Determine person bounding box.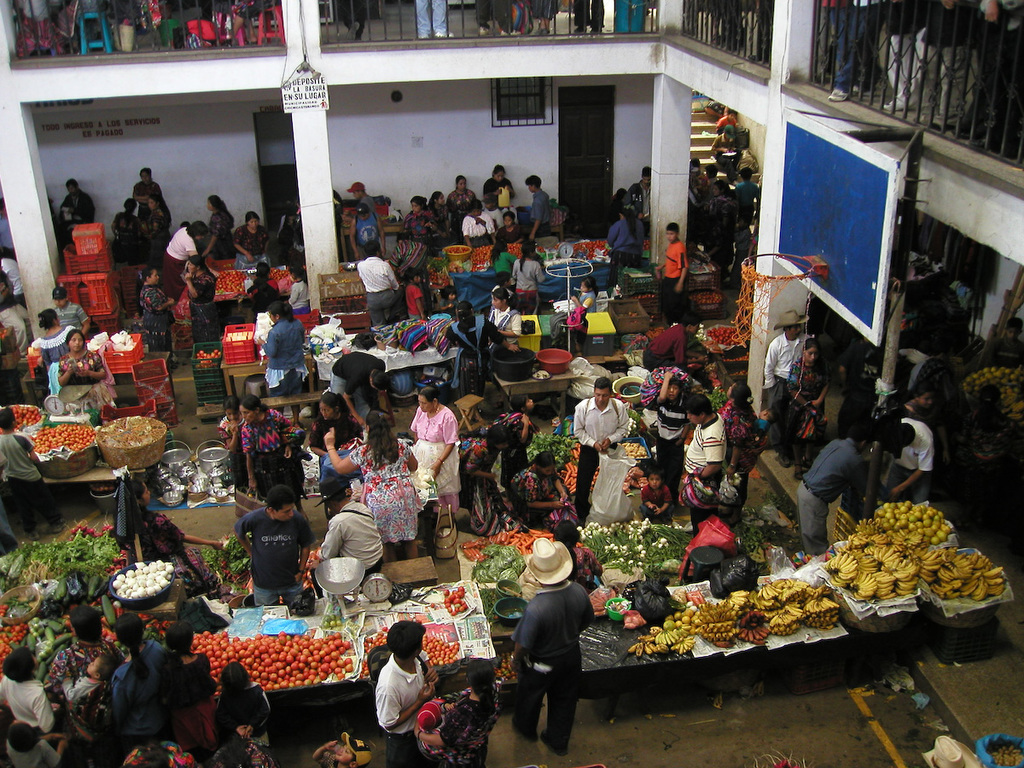
Determined: x1=829 y1=335 x2=883 y2=439.
